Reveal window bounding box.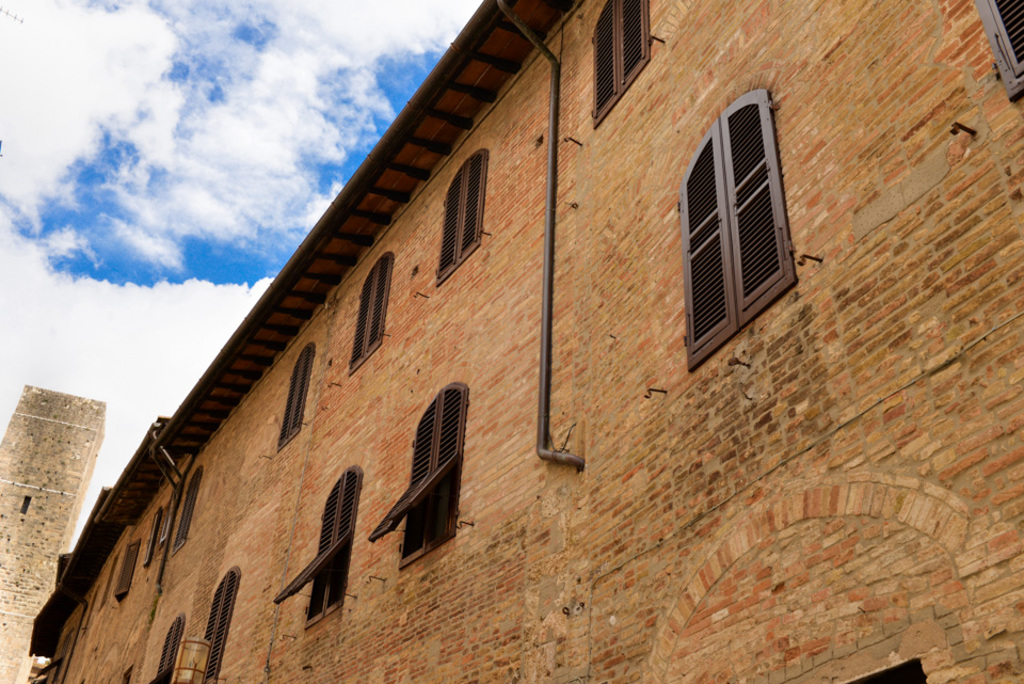
Revealed: [left=588, top=0, right=654, bottom=127].
